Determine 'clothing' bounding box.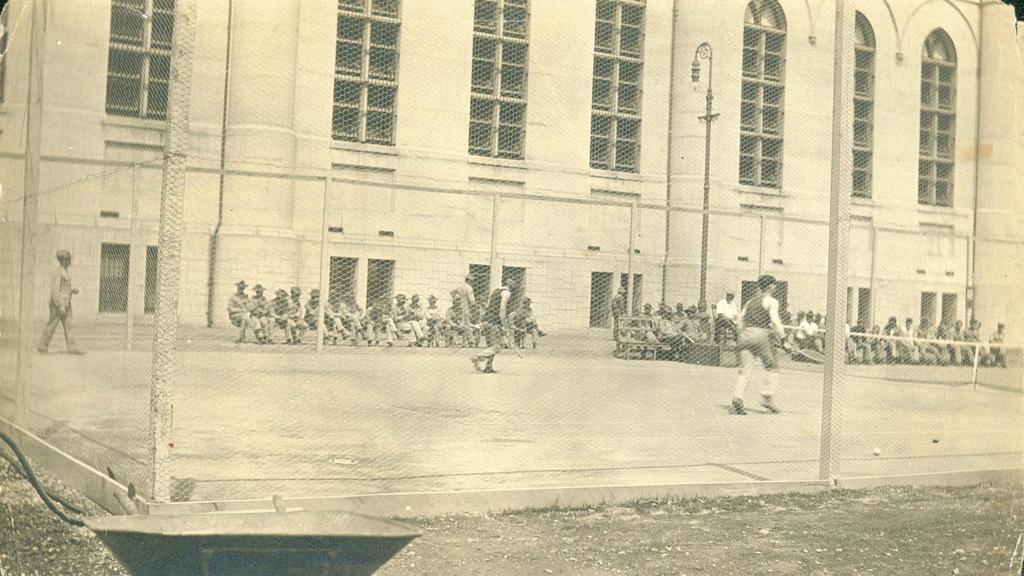
Determined: {"x1": 306, "y1": 300, "x2": 324, "y2": 341}.
